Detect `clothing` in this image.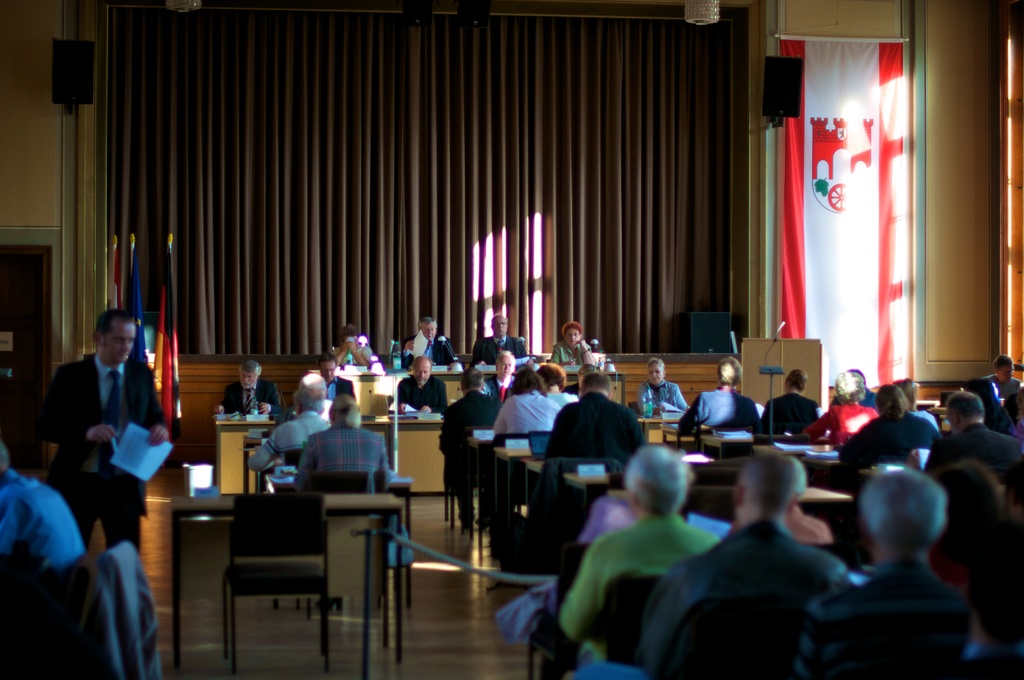
Detection: [x1=303, y1=424, x2=390, y2=499].
